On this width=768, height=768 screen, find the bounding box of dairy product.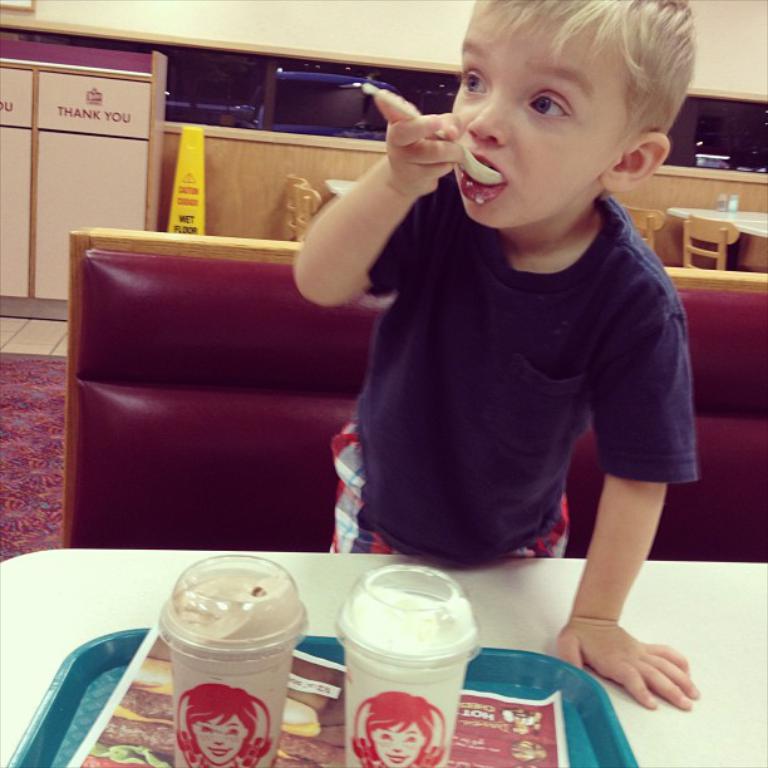
Bounding box: pyautogui.locateOnScreen(344, 582, 472, 767).
